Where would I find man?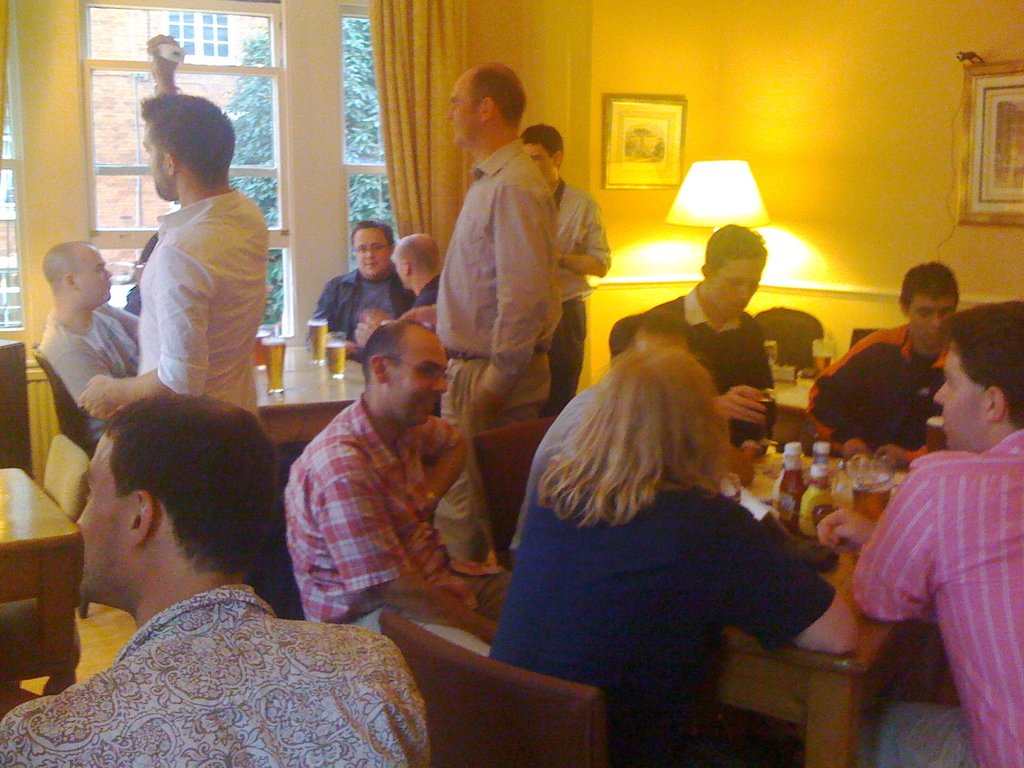
At rect(284, 319, 509, 657).
